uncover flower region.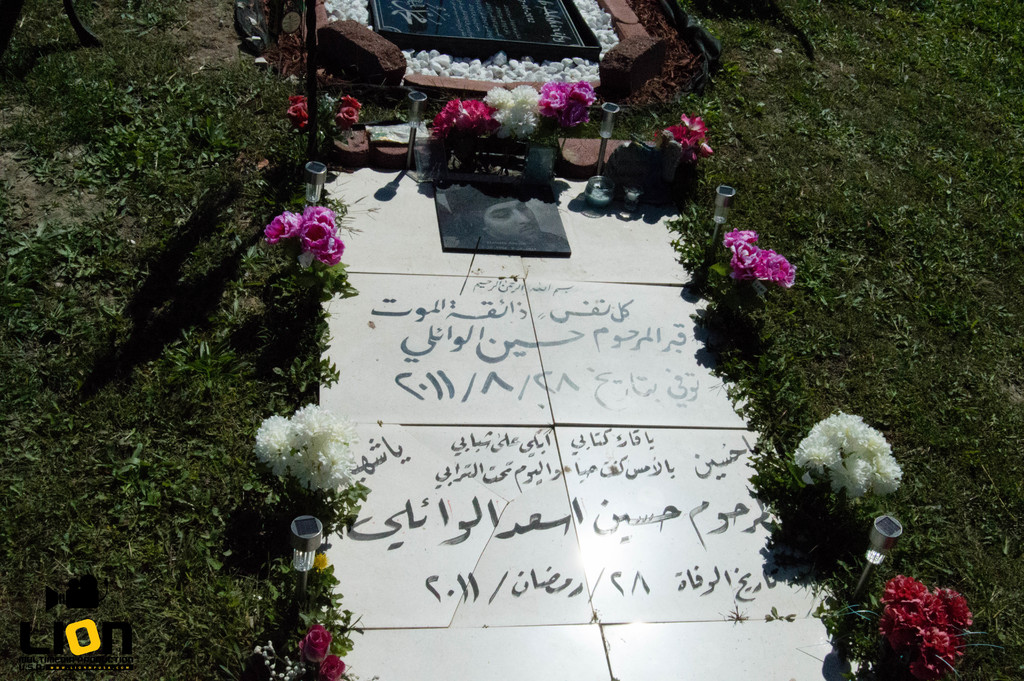
Uncovered: (left=266, top=211, right=297, bottom=246).
